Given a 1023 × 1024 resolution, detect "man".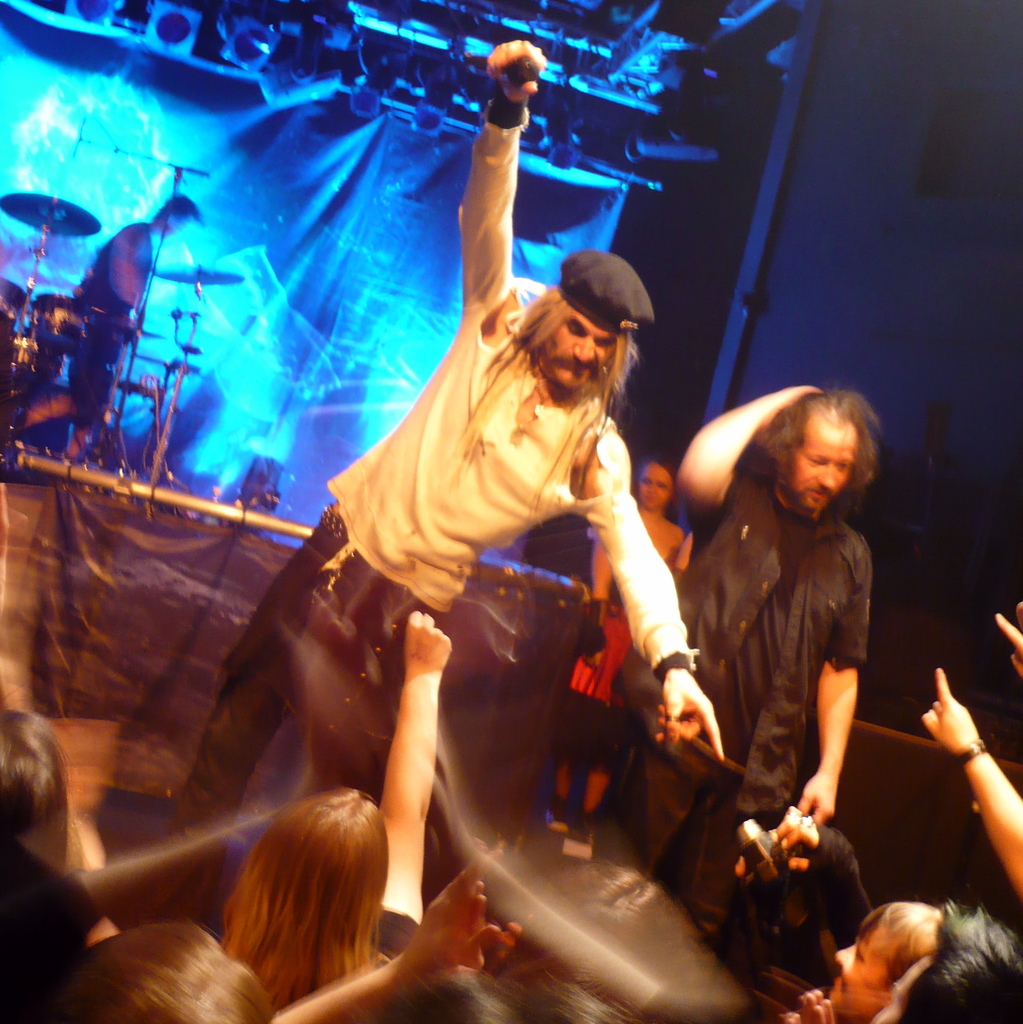
(left=197, top=207, right=732, bottom=958).
